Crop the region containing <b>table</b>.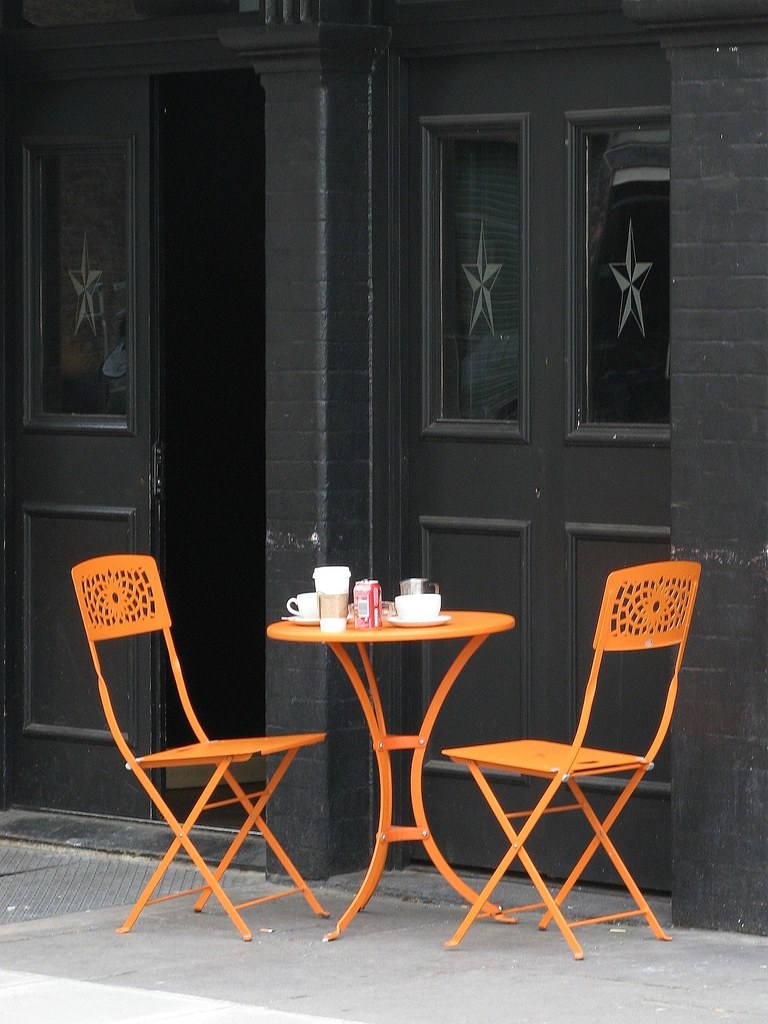
Crop region: x1=265, y1=602, x2=524, y2=931.
